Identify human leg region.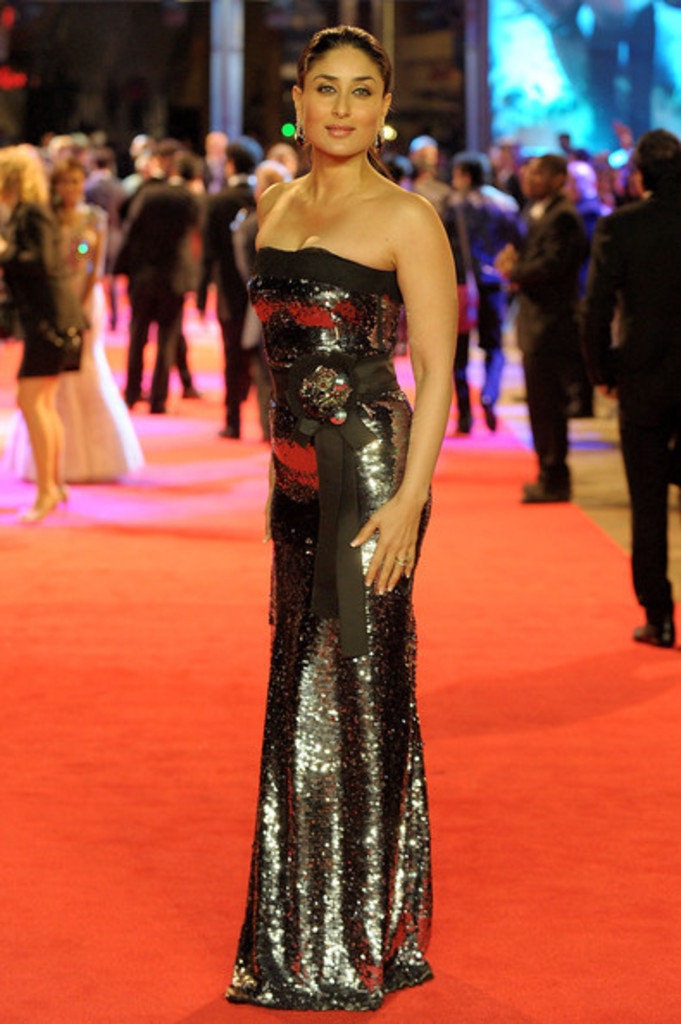
Region: [left=481, top=343, right=500, bottom=428].
